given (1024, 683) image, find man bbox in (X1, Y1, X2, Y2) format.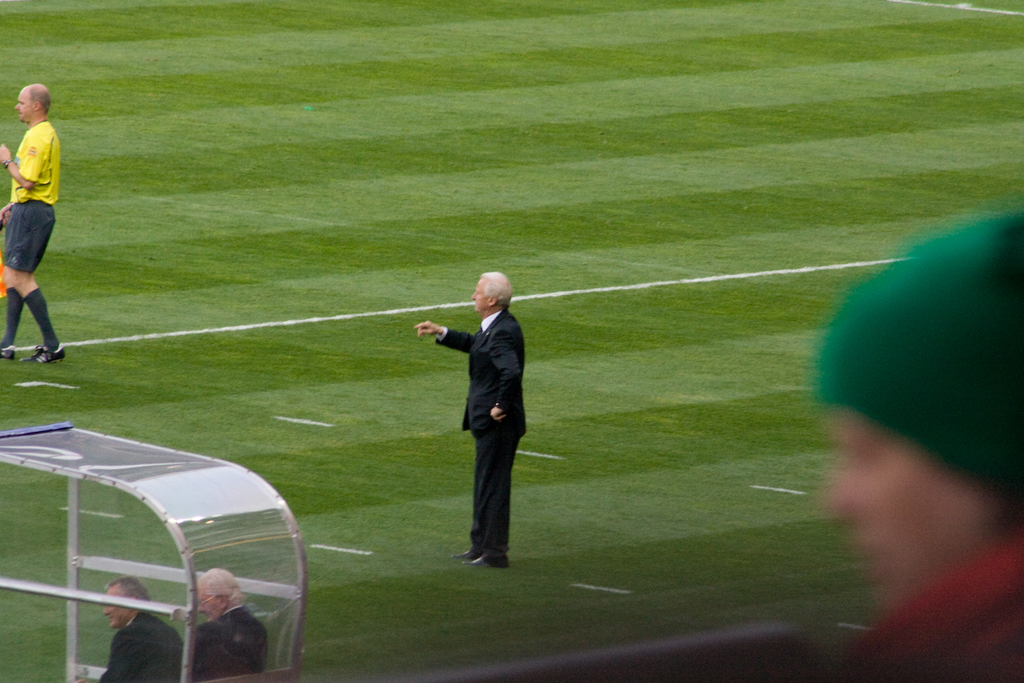
(433, 269, 540, 566).
